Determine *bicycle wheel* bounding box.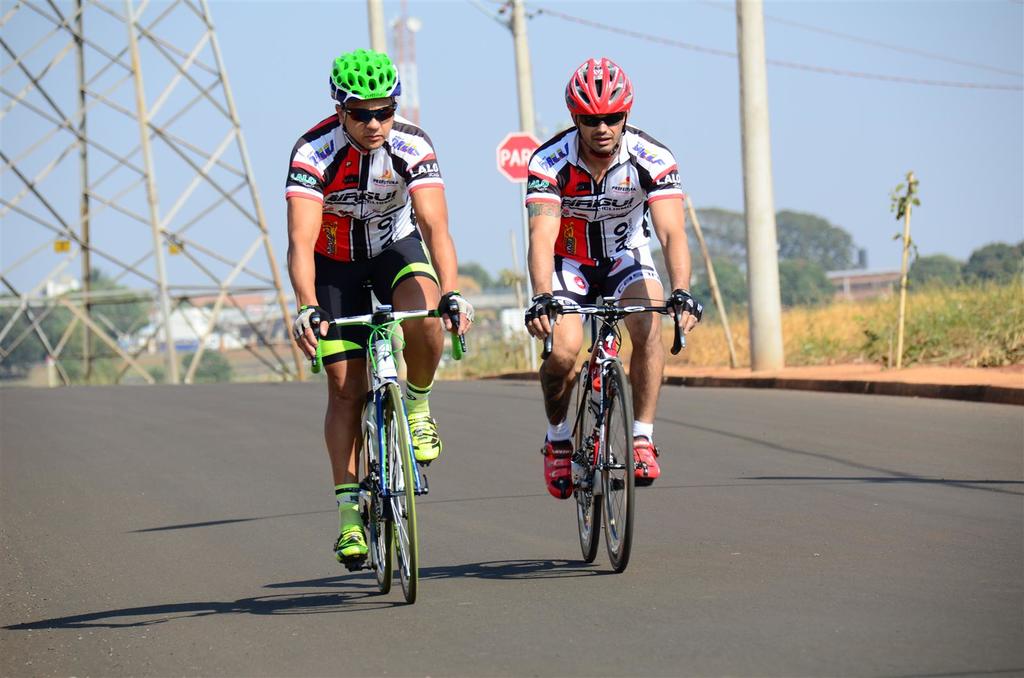
Determined: <bbox>572, 360, 603, 563</bbox>.
